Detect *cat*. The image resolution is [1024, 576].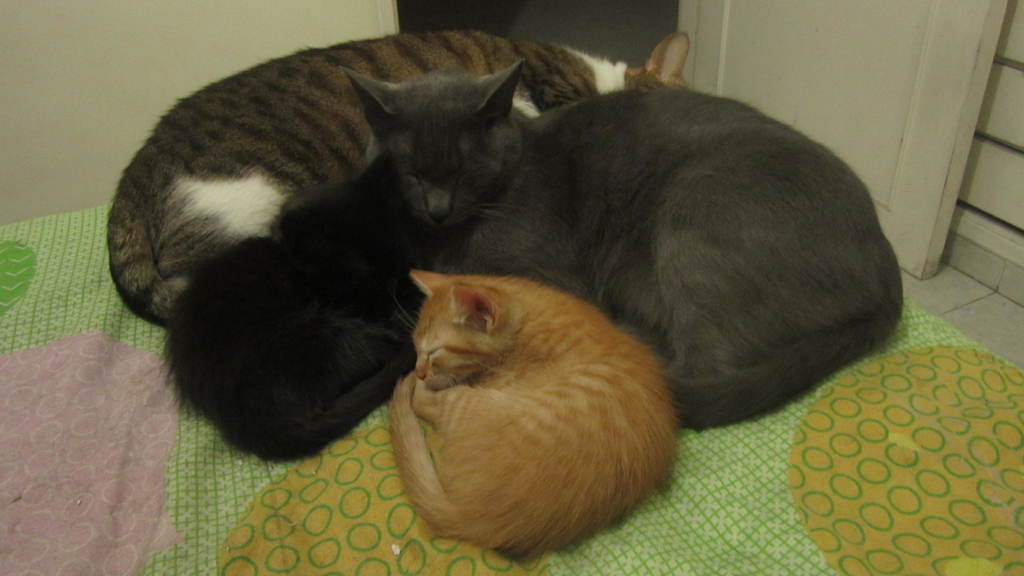
{"left": 385, "top": 268, "right": 681, "bottom": 564}.
